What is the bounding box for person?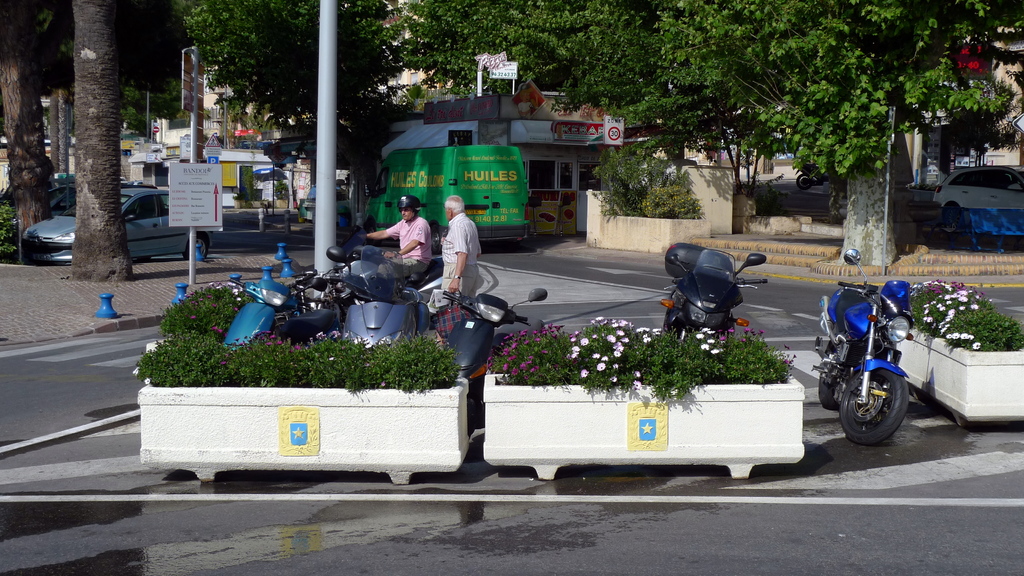
box(359, 192, 434, 283).
